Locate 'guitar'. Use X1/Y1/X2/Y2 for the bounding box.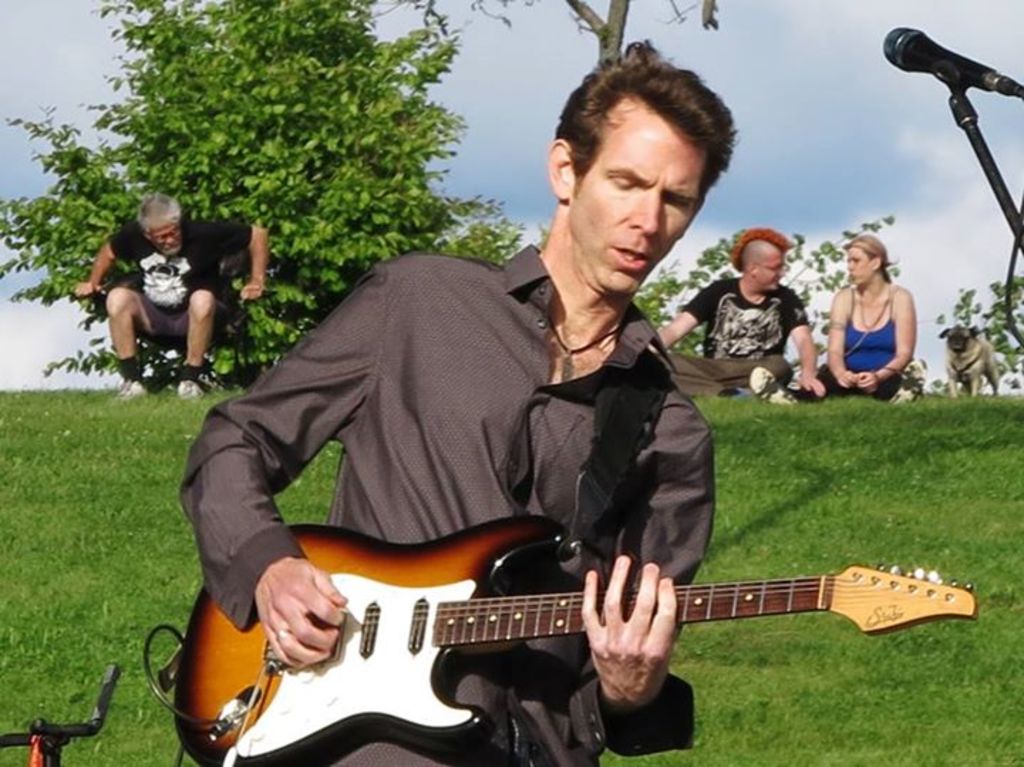
132/492/993/753.
